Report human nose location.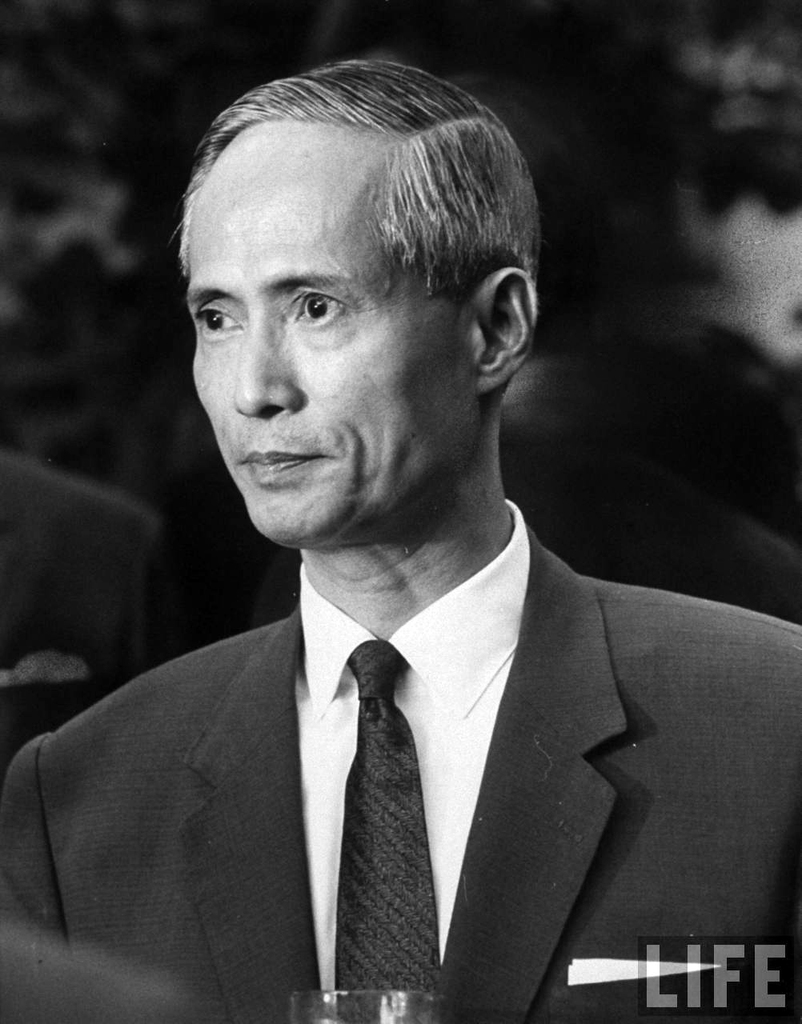
Report: x1=233, y1=308, x2=299, y2=417.
